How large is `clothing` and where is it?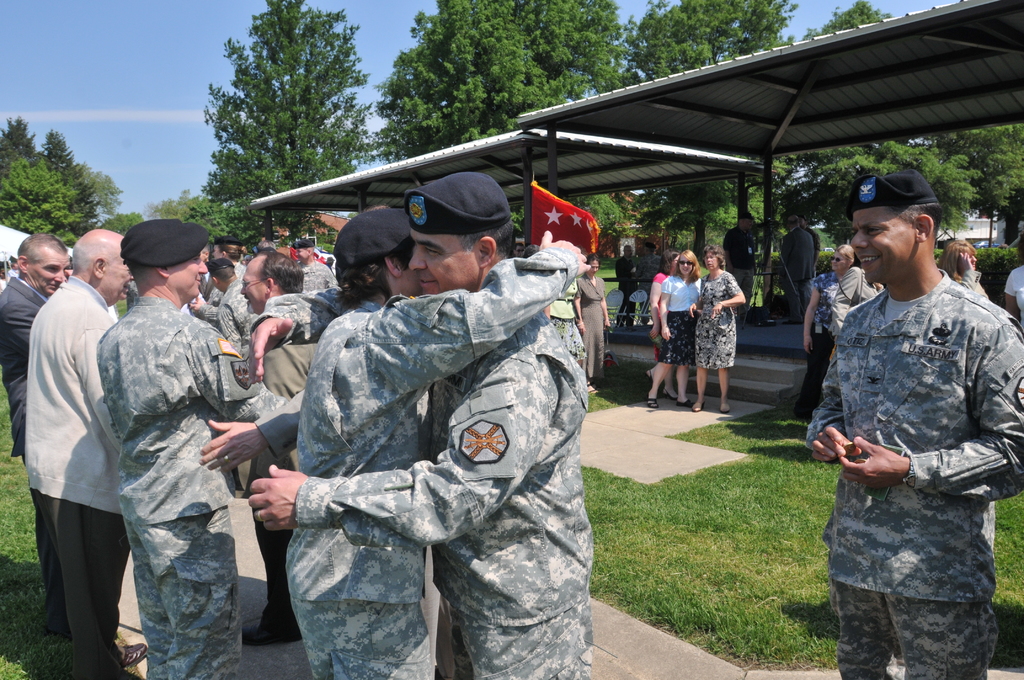
Bounding box: [777, 229, 812, 319].
